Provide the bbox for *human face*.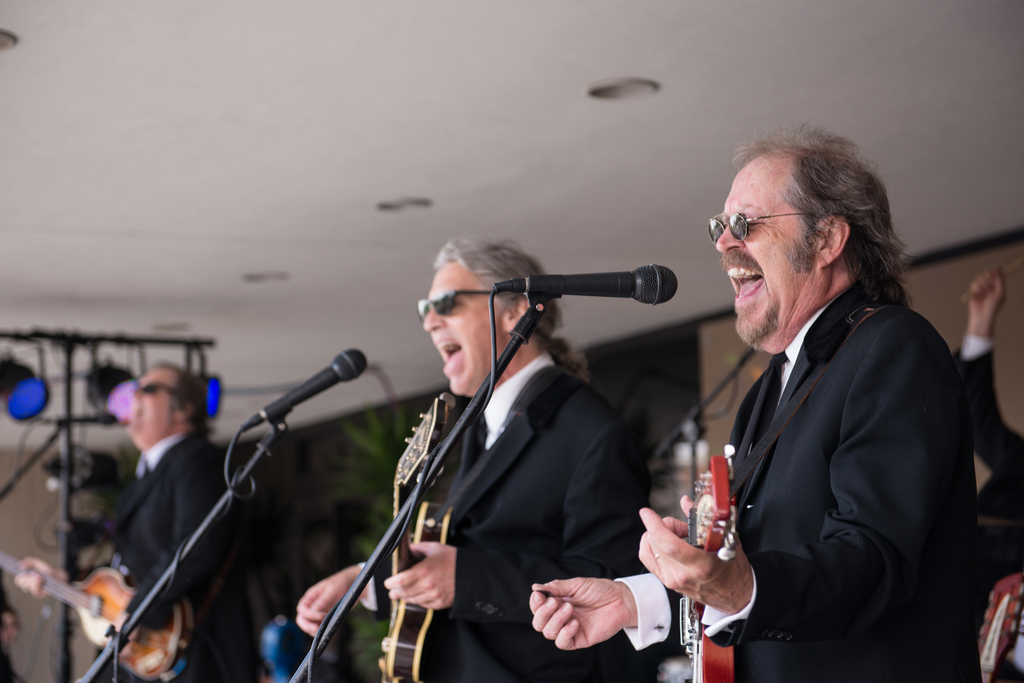
l=131, t=369, r=178, b=440.
